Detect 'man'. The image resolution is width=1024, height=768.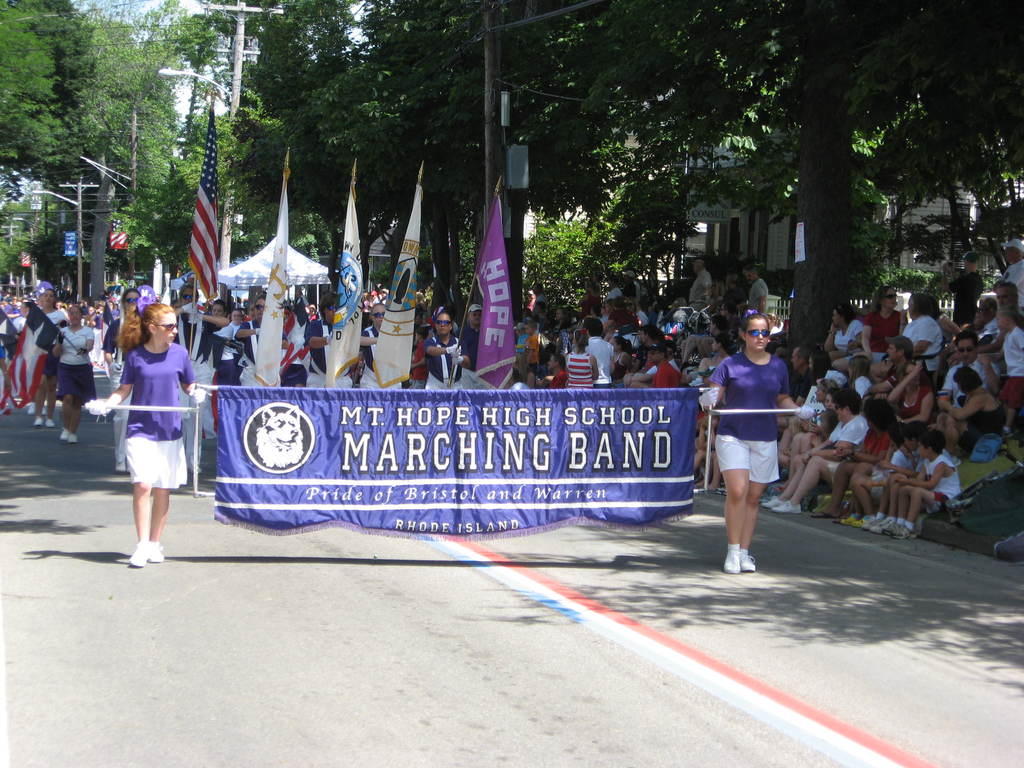
region(631, 343, 680, 388).
